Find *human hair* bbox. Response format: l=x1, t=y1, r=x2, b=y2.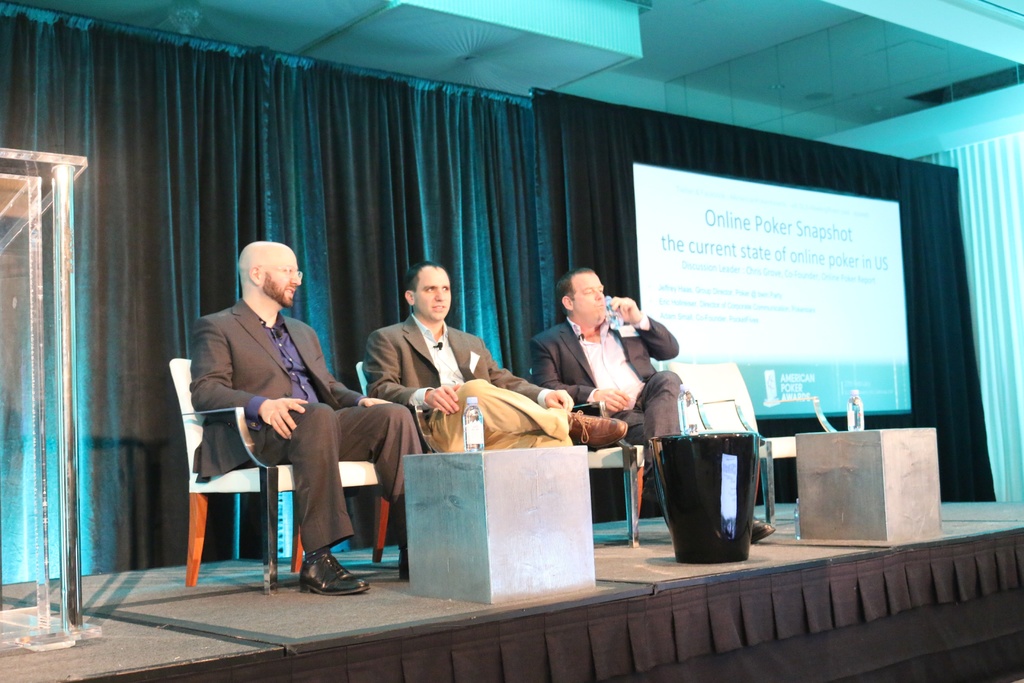
l=406, t=263, r=434, b=290.
